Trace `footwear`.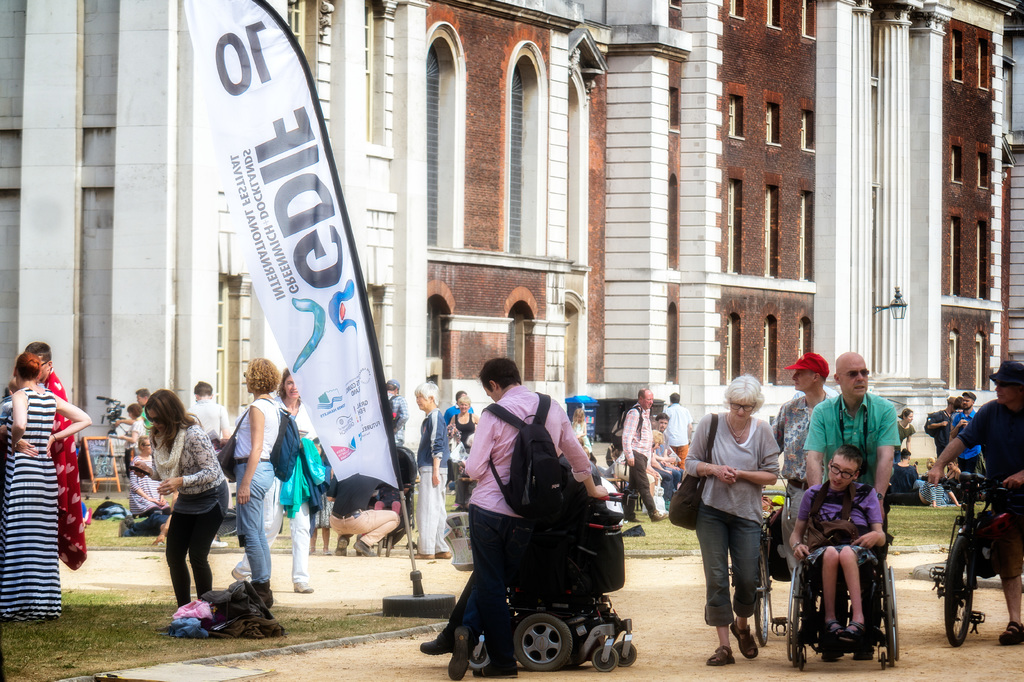
Traced to 651:507:671:523.
